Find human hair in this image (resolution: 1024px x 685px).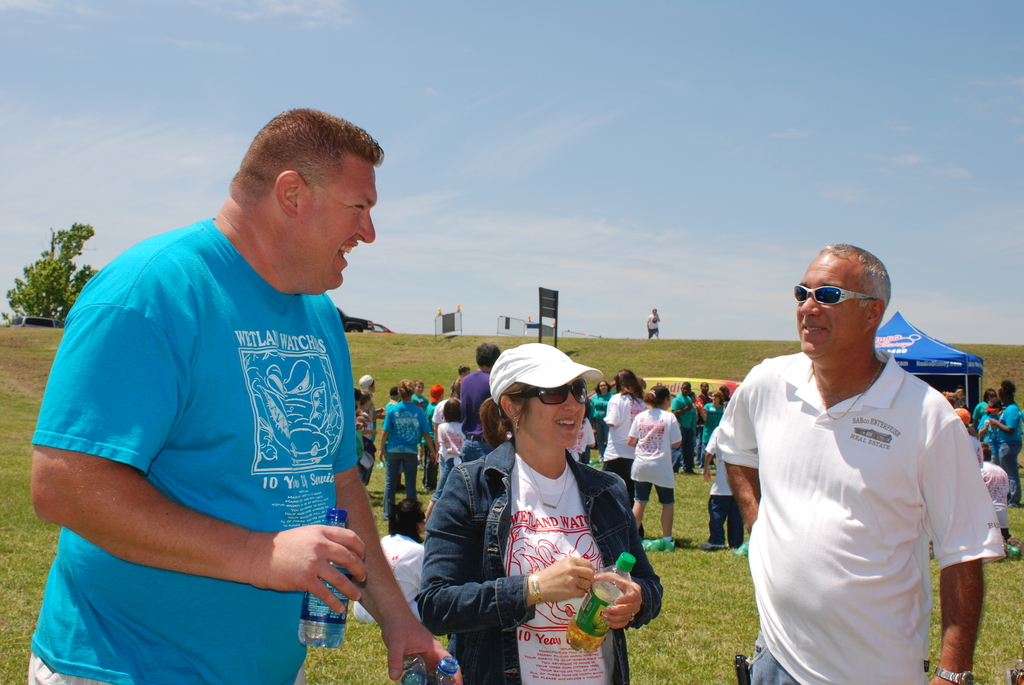
{"left": 496, "top": 379, "right": 540, "bottom": 439}.
